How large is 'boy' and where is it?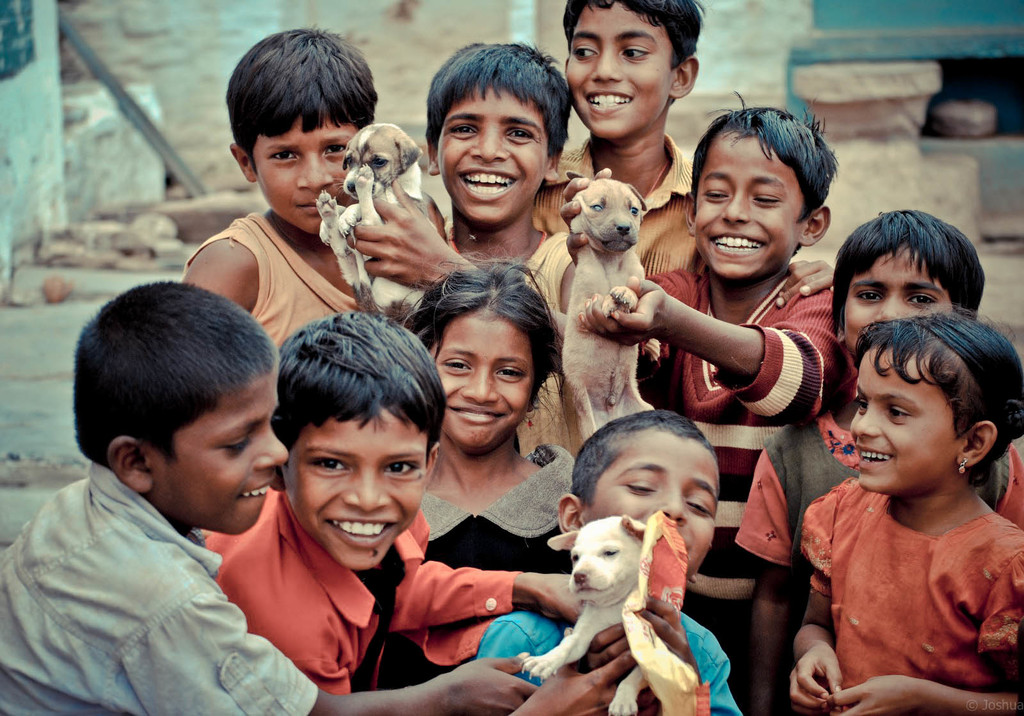
Bounding box: x1=473, y1=409, x2=741, y2=715.
